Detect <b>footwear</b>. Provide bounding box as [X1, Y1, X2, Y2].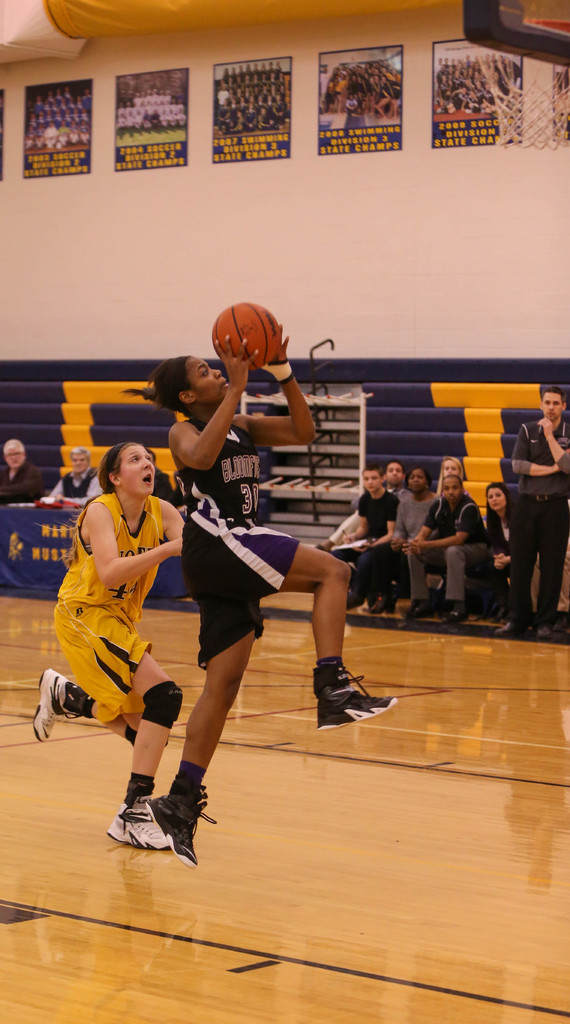
[346, 593, 364, 607].
